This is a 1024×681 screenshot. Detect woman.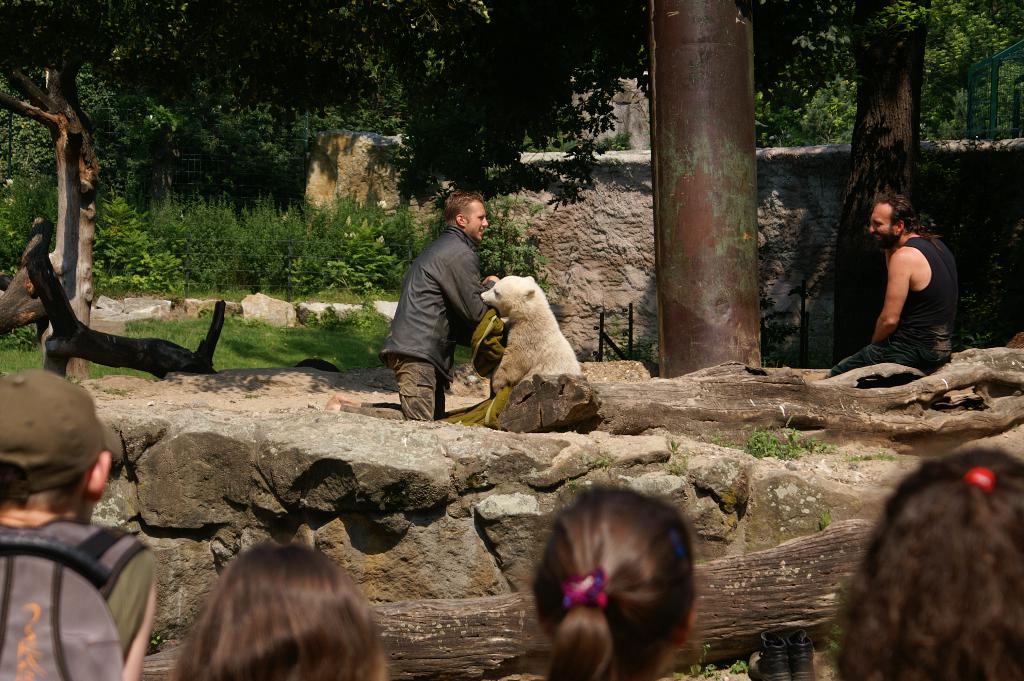
<box>160,539,391,680</box>.
